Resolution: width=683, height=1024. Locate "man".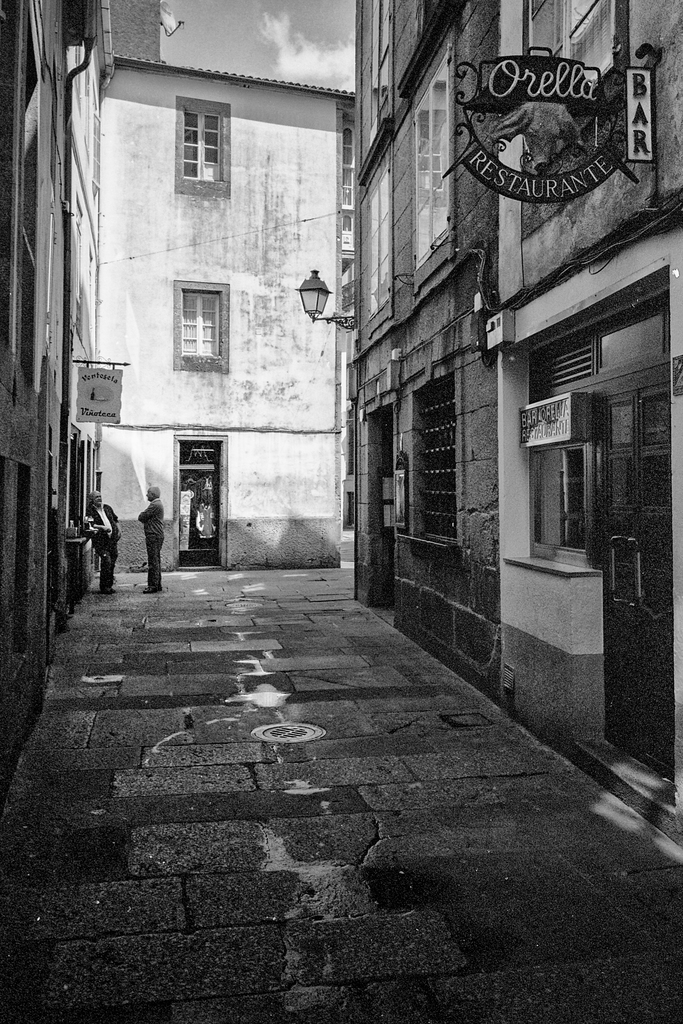
Rect(89, 489, 120, 599).
